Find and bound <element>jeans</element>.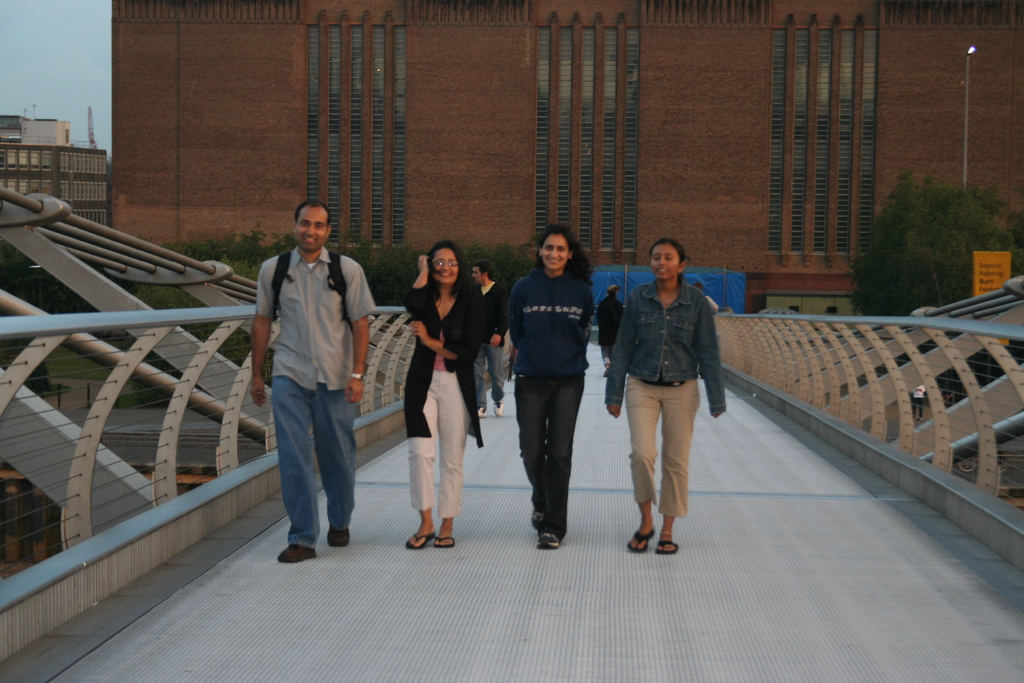
Bound: left=607, top=277, right=721, bottom=418.
